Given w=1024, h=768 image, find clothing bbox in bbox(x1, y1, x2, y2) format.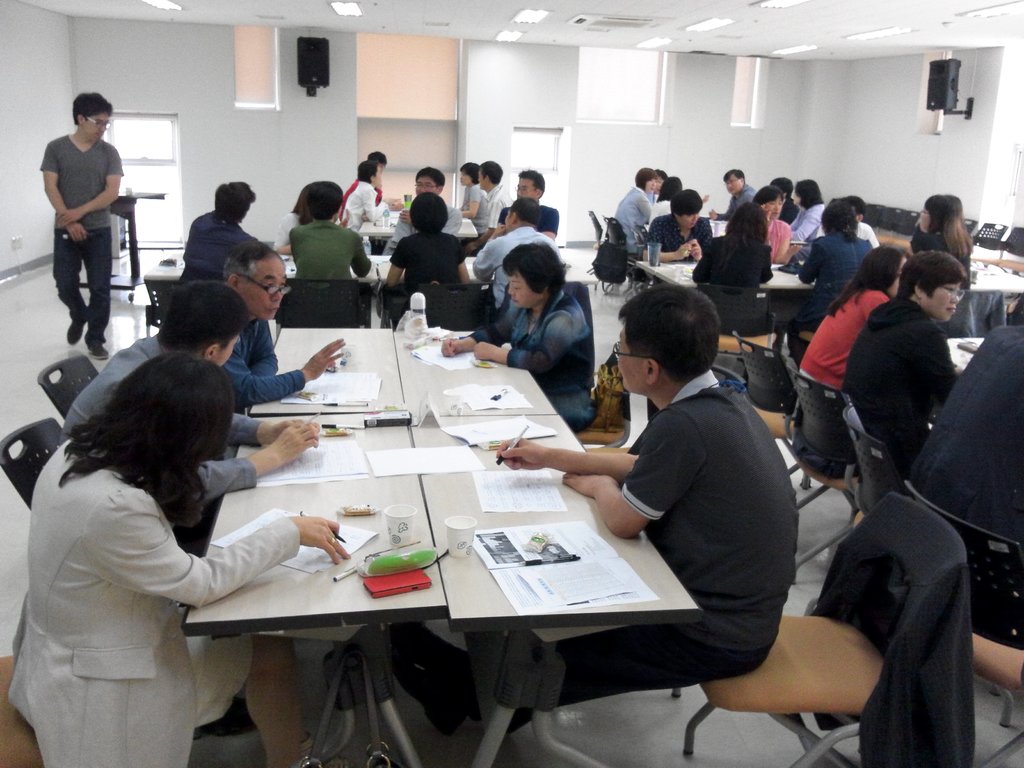
bbox(384, 239, 467, 289).
